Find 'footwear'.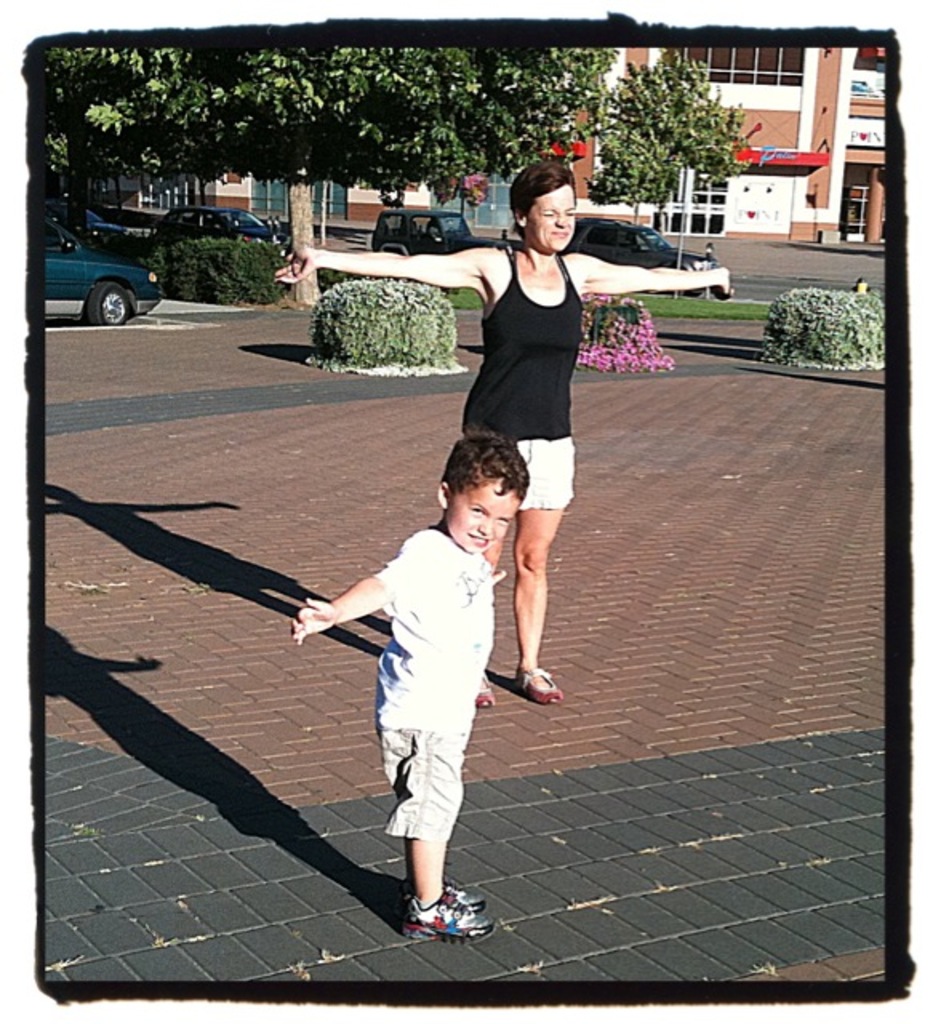
locate(522, 664, 591, 714).
